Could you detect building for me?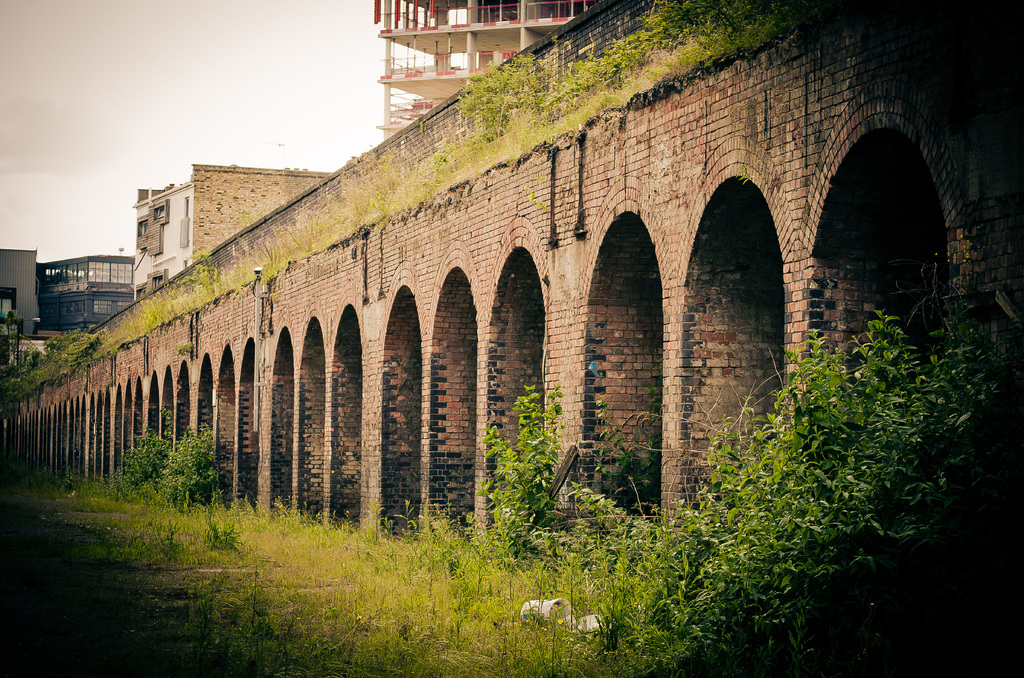
Detection result: rect(38, 253, 136, 339).
